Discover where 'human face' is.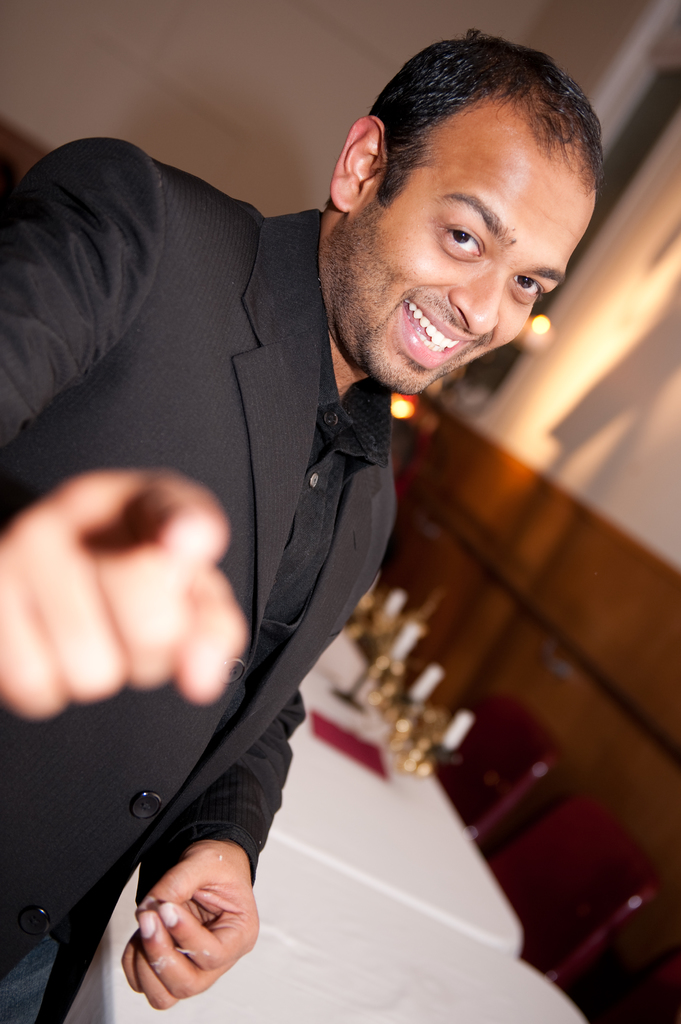
Discovered at x1=326, y1=119, x2=593, y2=396.
